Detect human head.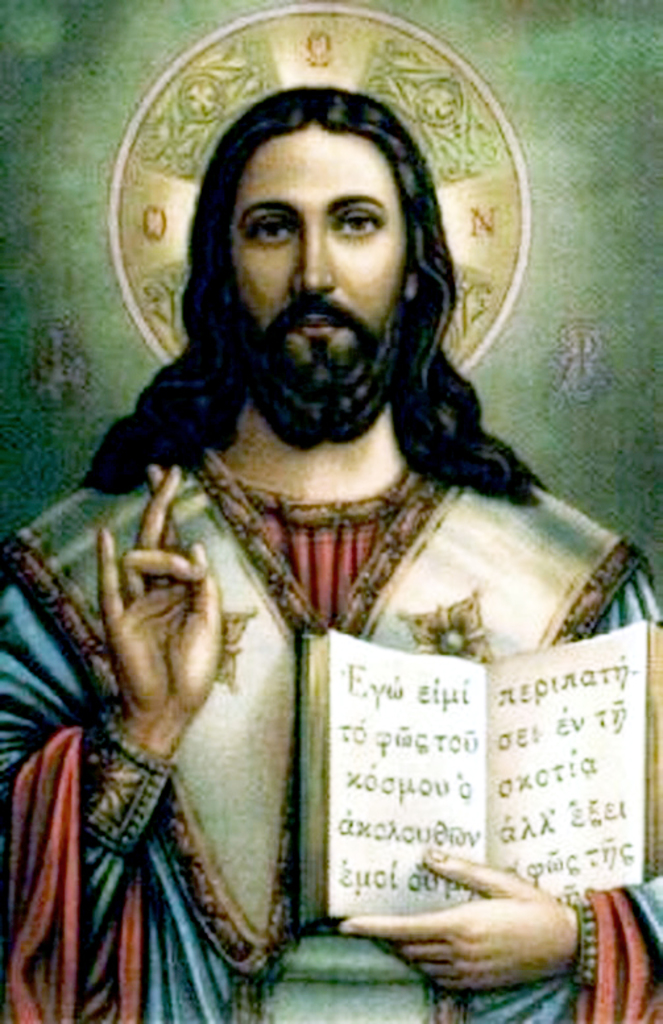
Detected at 178:54:452:409.
